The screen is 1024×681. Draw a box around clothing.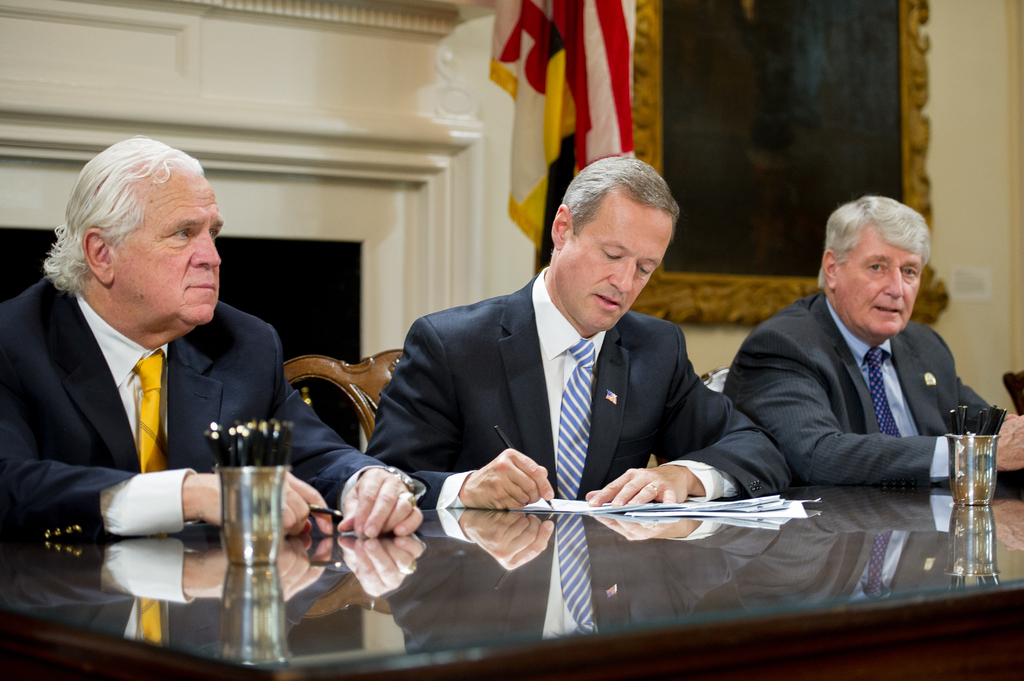
BBox(719, 288, 999, 473).
